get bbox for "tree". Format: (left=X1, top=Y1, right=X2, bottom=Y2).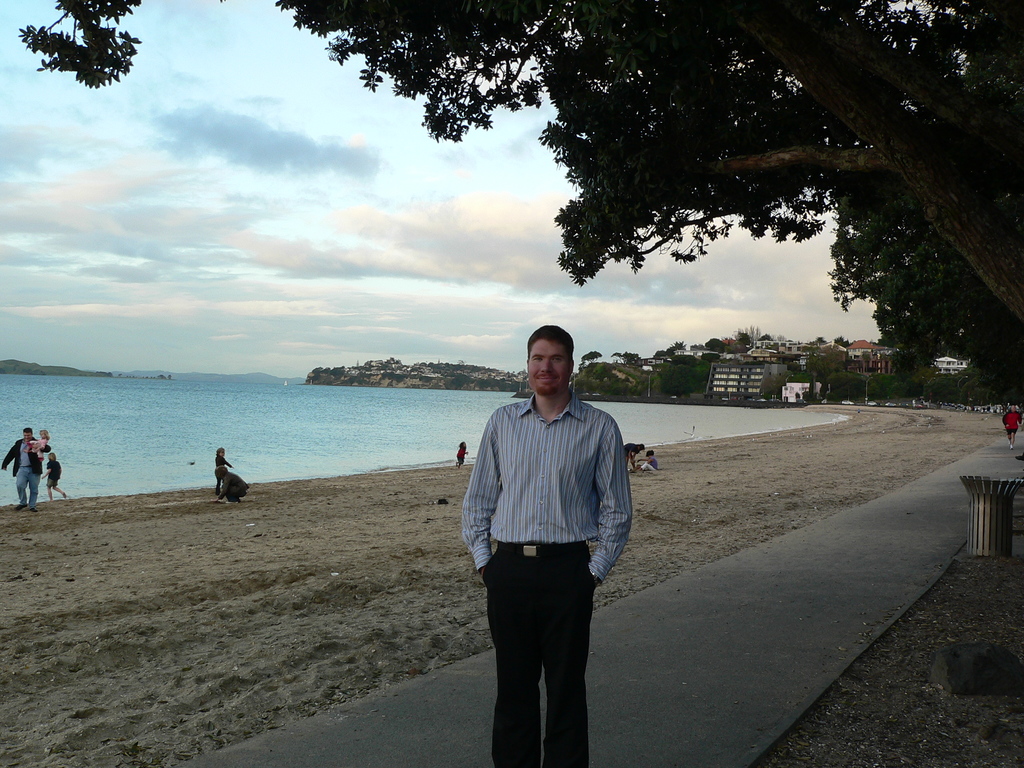
(left=582, top=349, right=603, bottom=364).
